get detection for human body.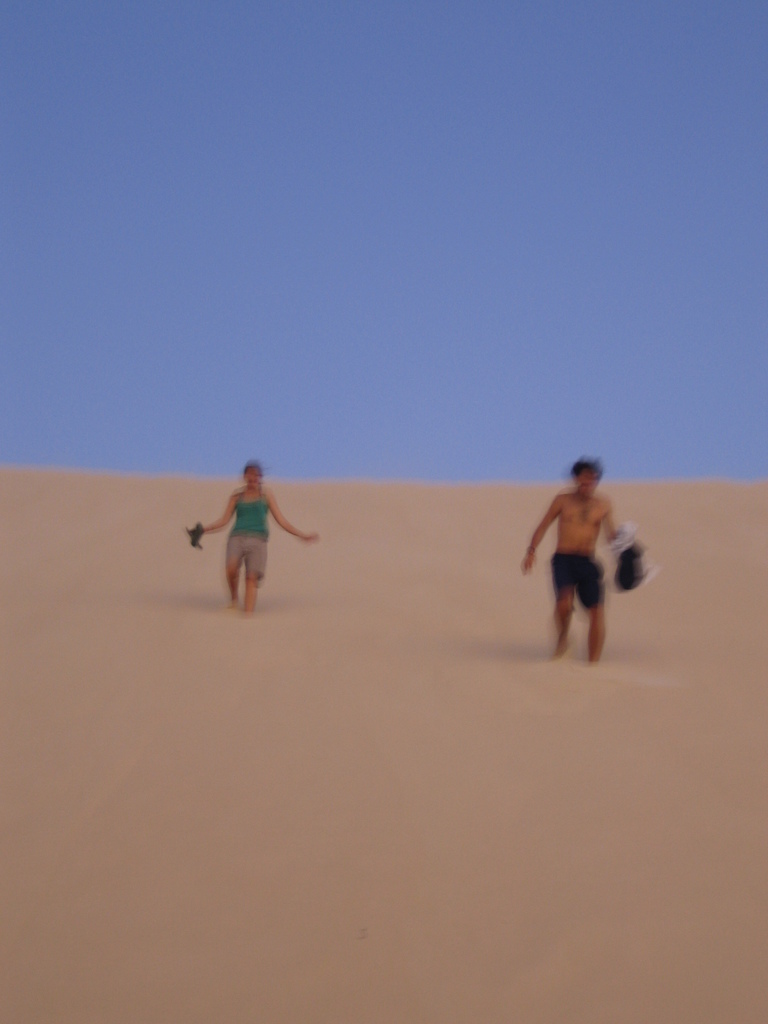
Detection: Rect(186, 463, 317, 608).
